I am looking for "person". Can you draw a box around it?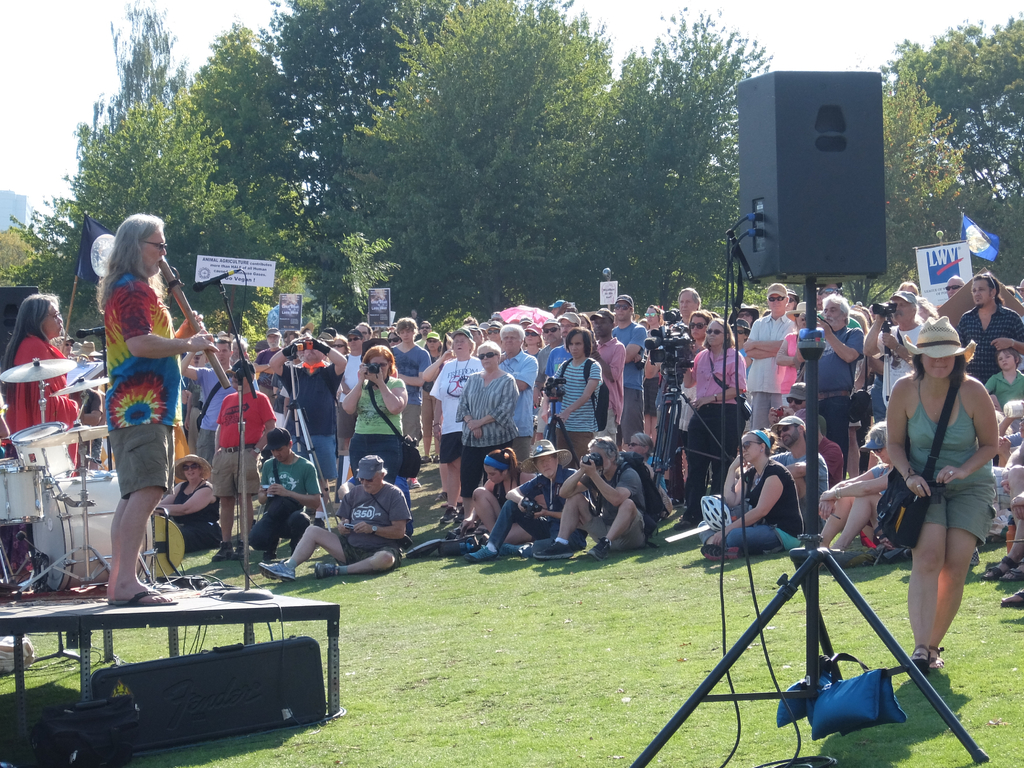
Sure, the bounding box is rect(540, 325, 596, 479).
